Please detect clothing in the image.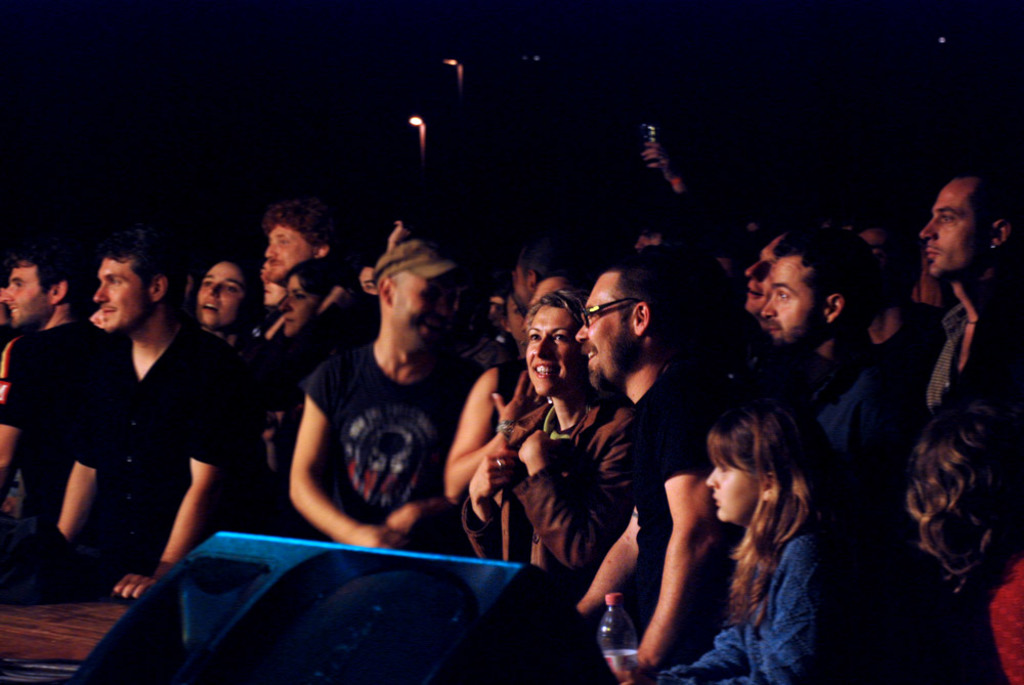
crop(463, 384, 636, 594).
